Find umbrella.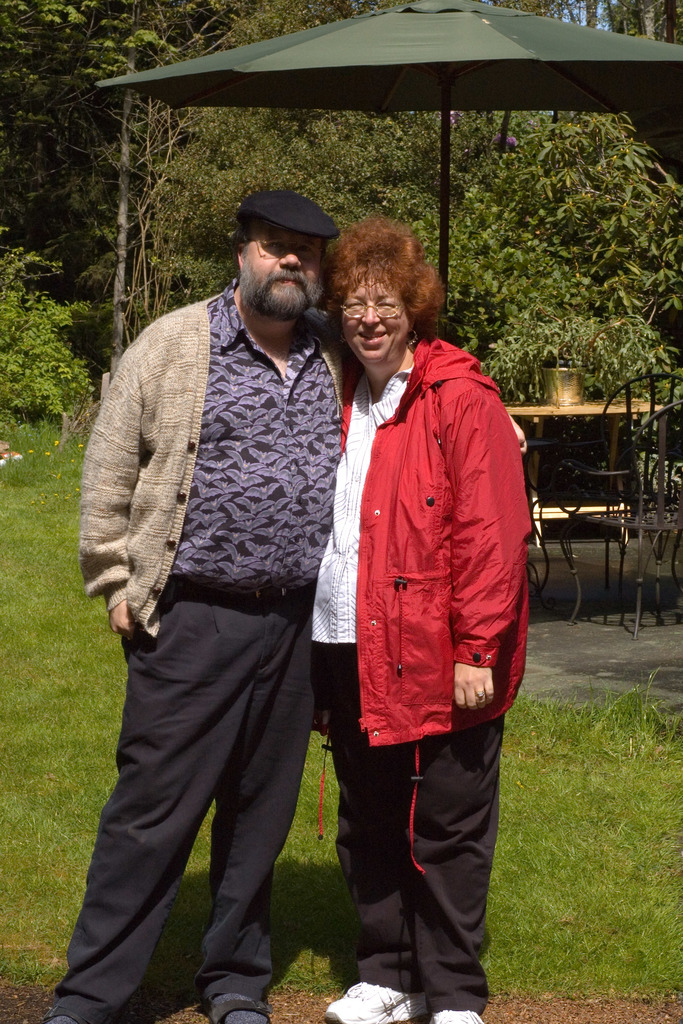
locate(96, 0, 682, 342).
